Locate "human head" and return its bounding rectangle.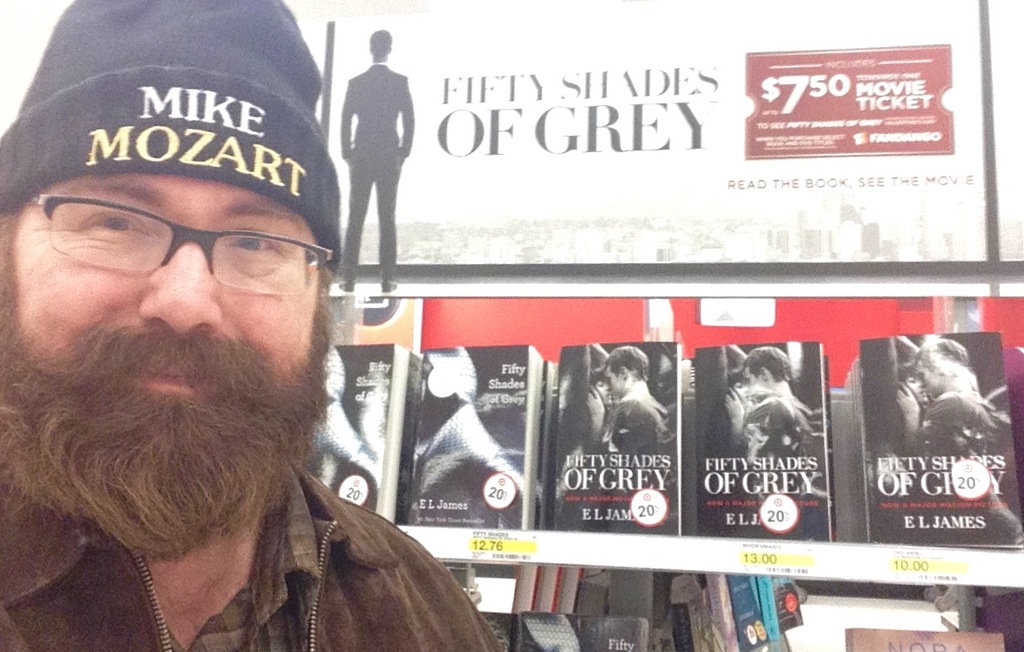
(603,343,646,396).
